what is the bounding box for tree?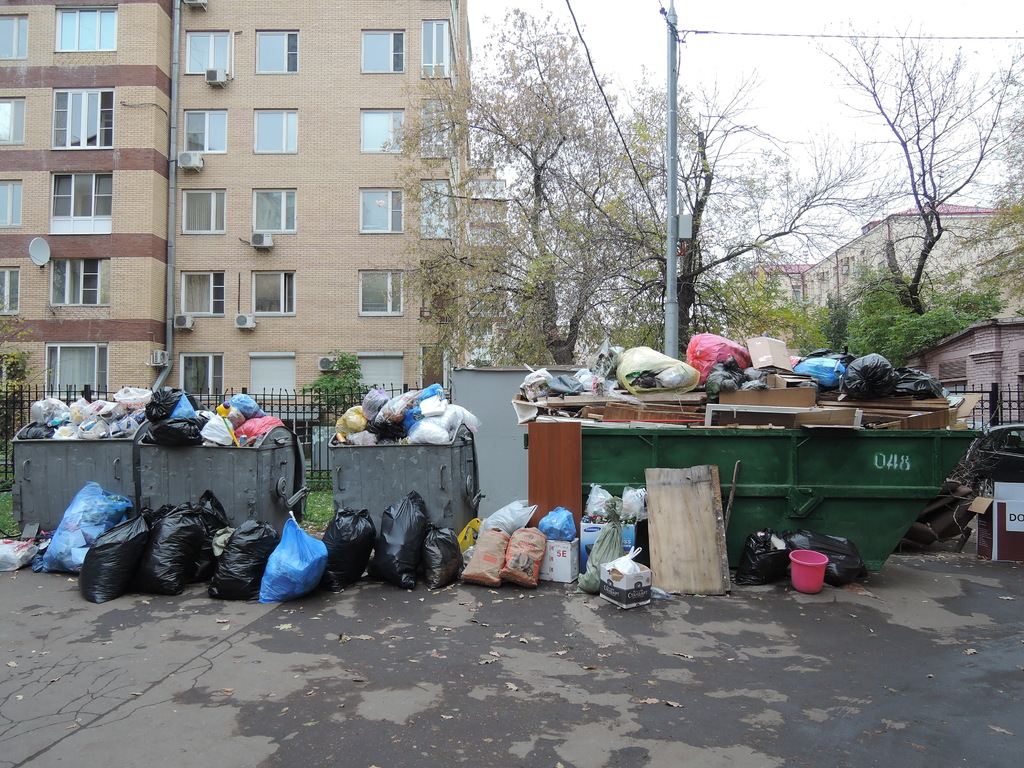
left=381, top=3, right=630, bottom=373.
